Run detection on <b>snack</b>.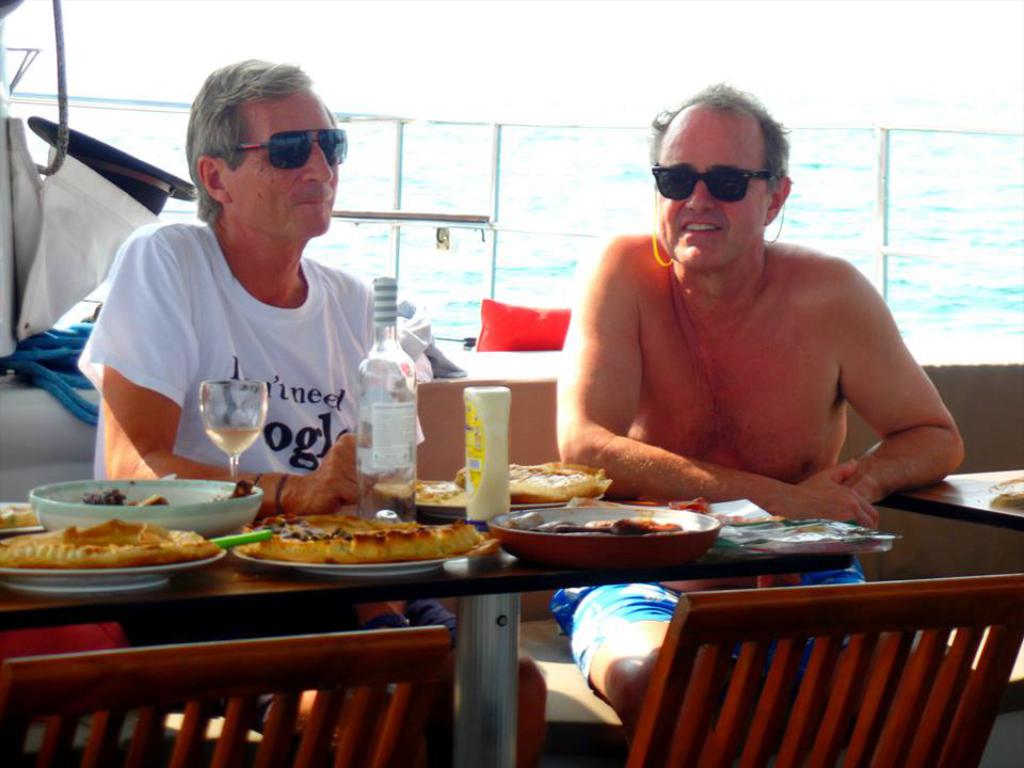
Result: x1=0 y1=516 x2=225 y2=571.
